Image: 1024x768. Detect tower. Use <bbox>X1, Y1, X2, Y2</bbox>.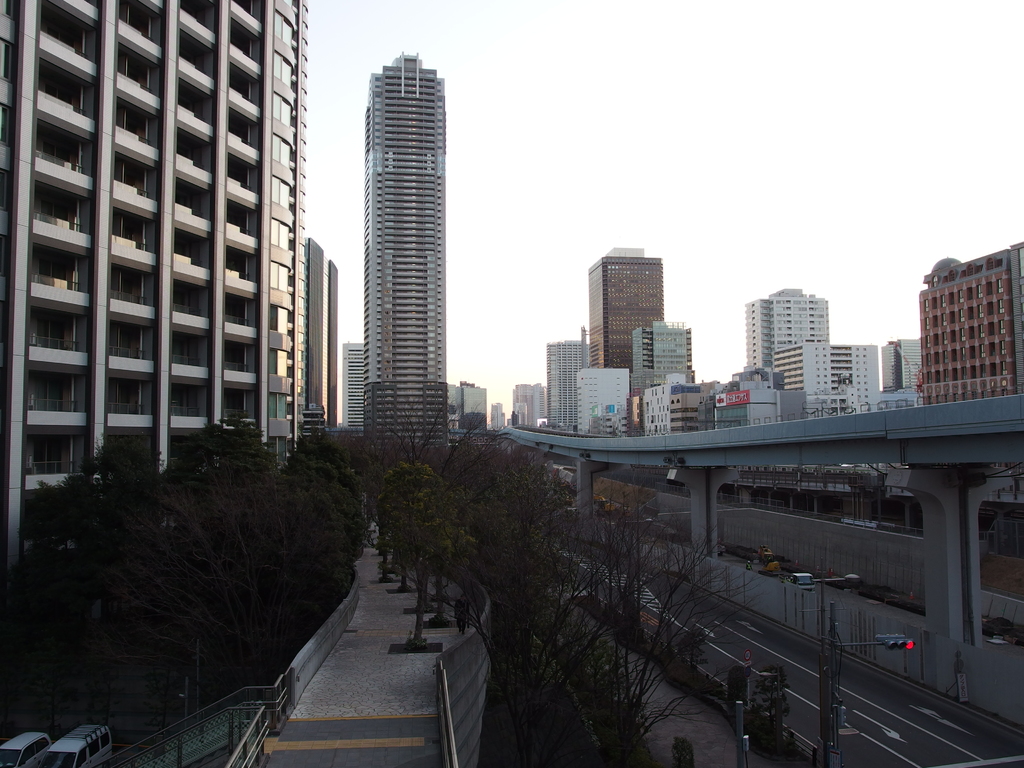
<bbox>828, 343, 878, 425</bbox>.
